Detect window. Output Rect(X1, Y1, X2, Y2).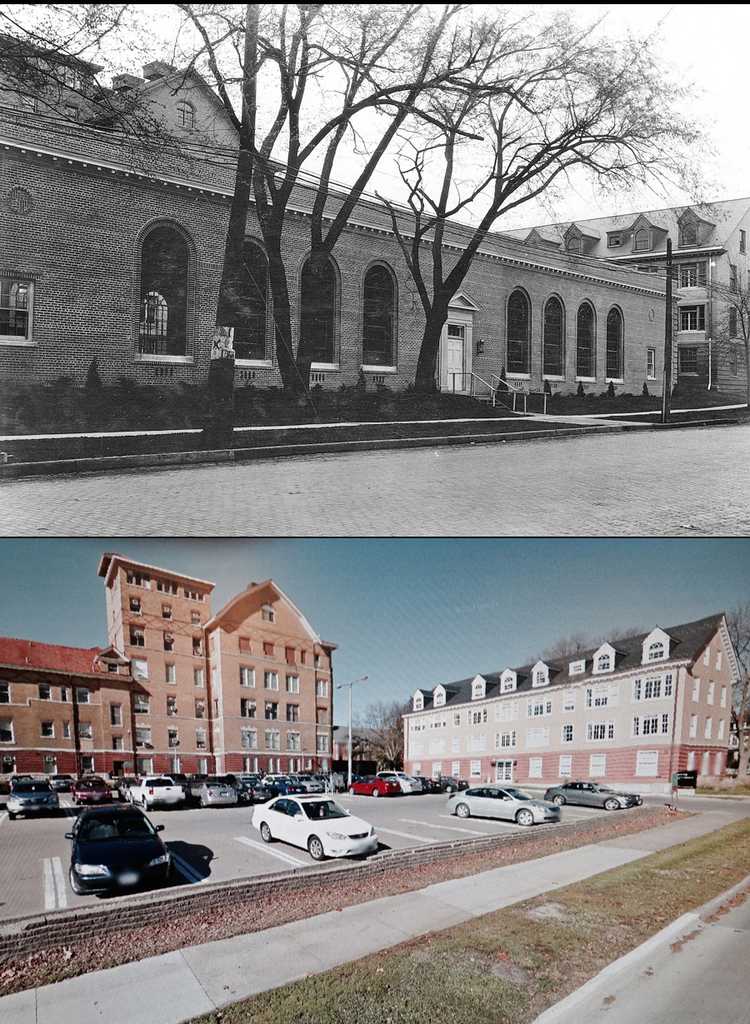
Rect(189, 728, 203, 746).
